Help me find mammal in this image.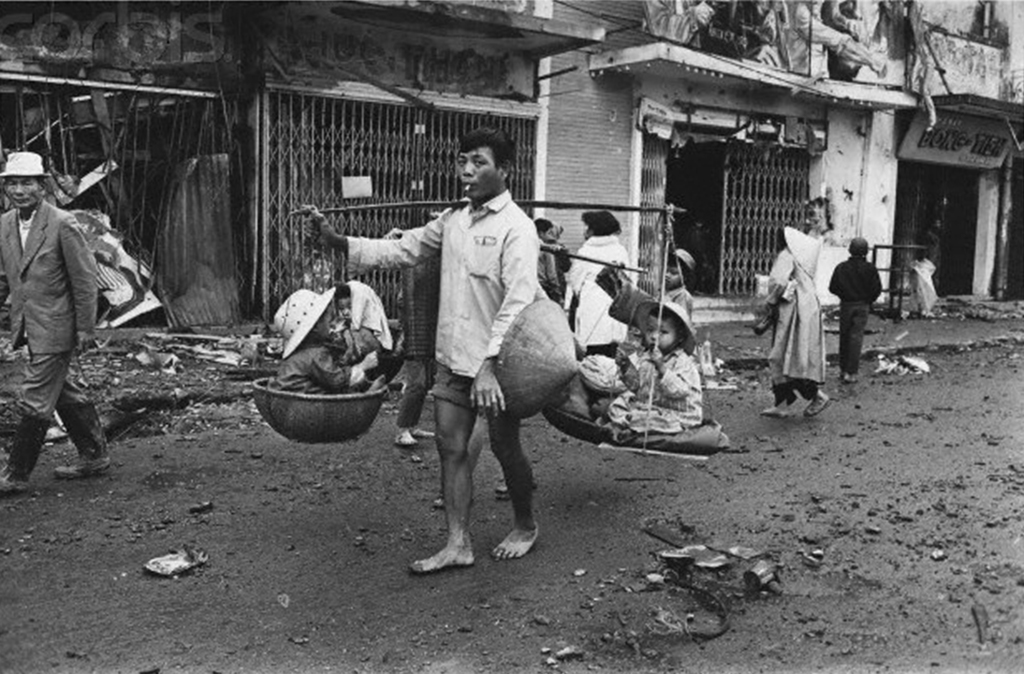
Found it: region(552, 207, 629, 404).
